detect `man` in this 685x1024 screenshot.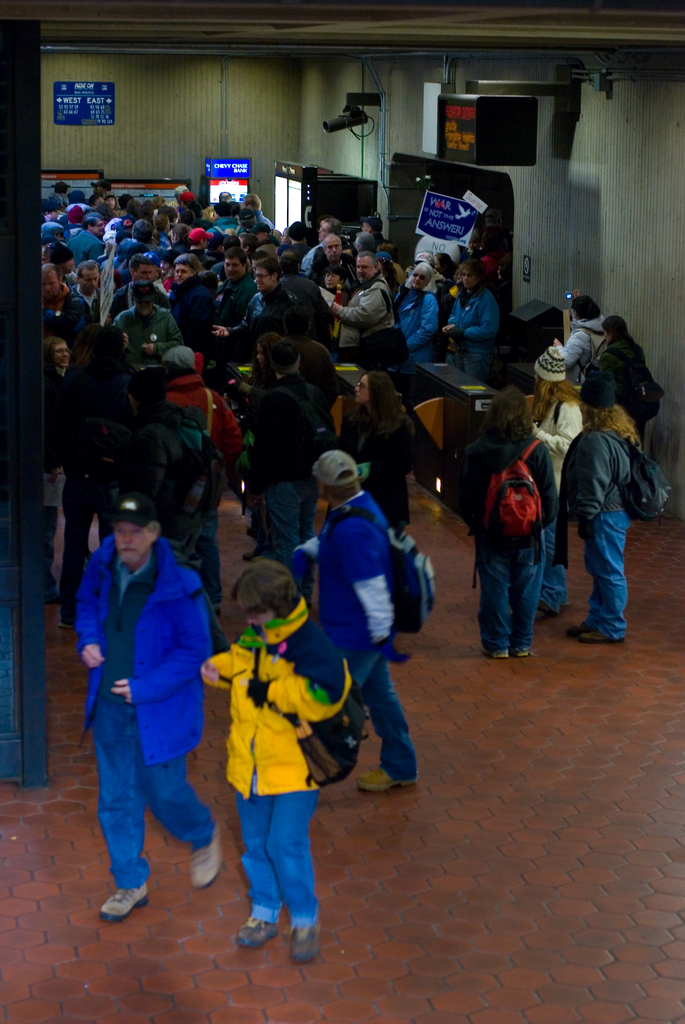
Detection: (left=315, top=454, right=429, bottom=796).
